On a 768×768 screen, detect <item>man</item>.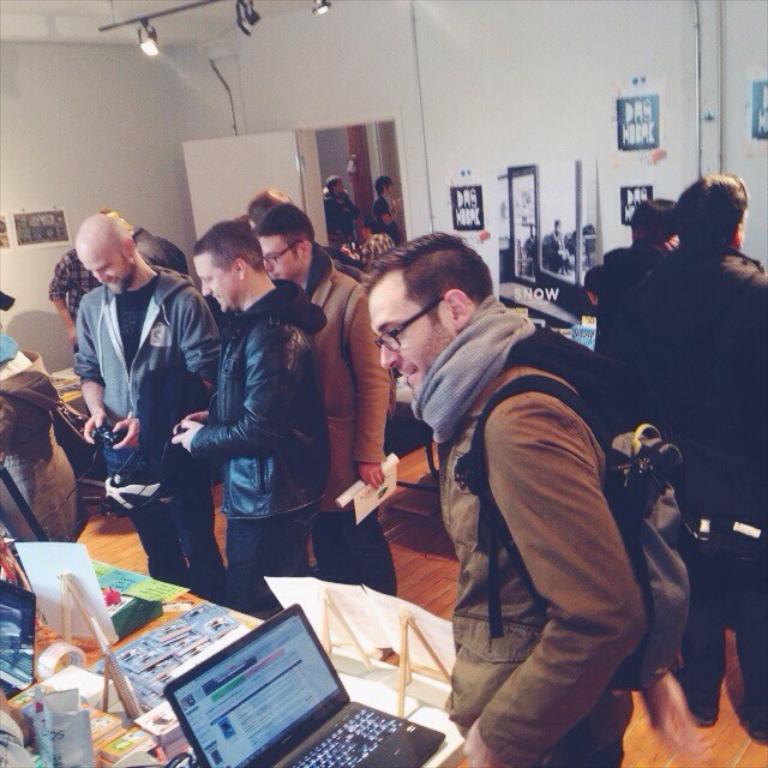
region(371, 180, 401, 232).
